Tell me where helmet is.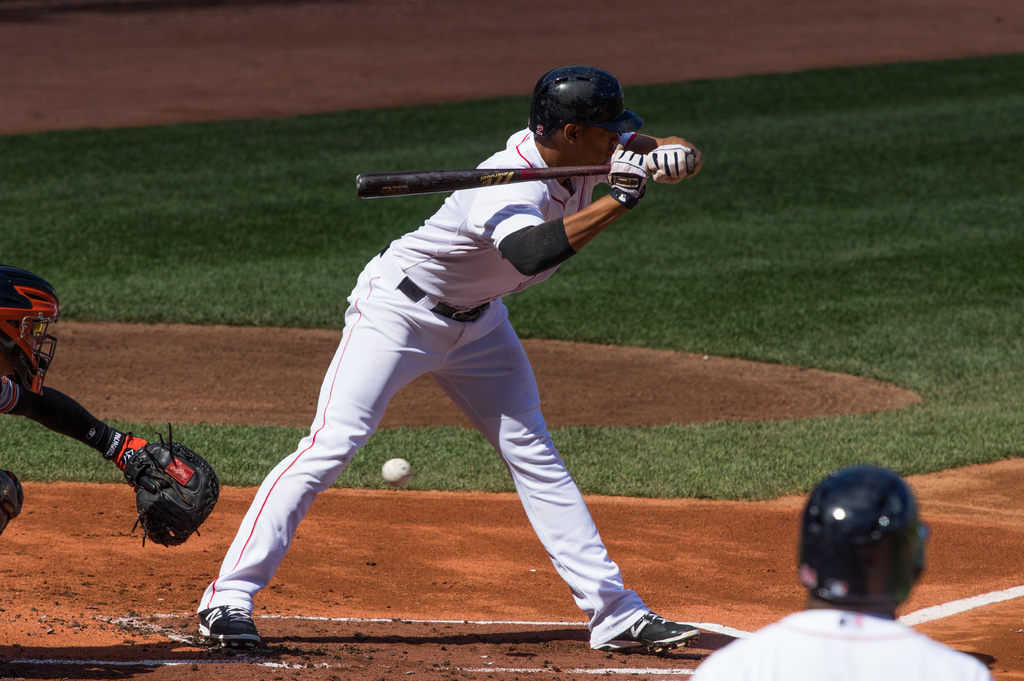
helmet is at box(528, 66, 641, 141).
